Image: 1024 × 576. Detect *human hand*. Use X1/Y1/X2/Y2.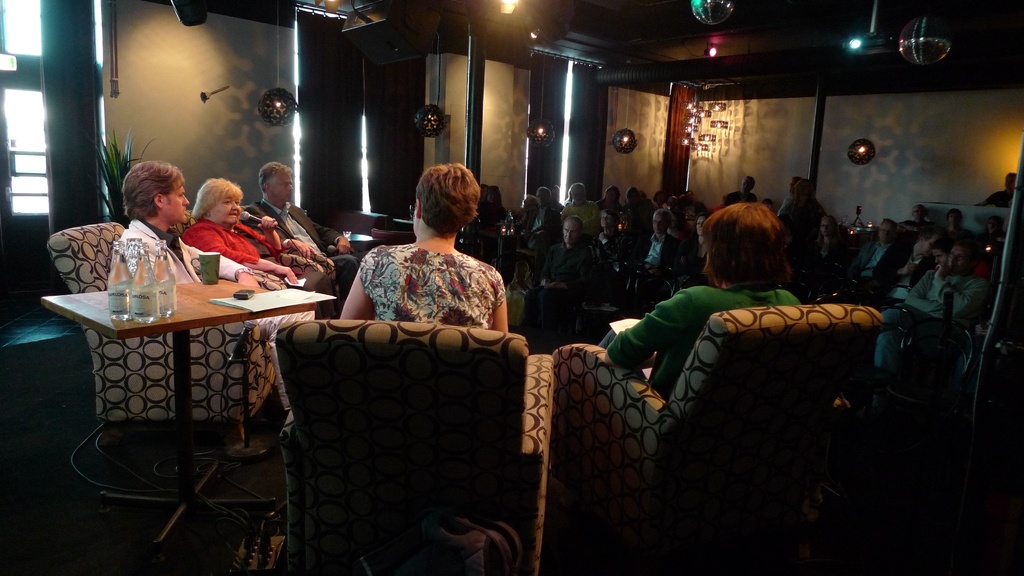
337/241/350/257.
